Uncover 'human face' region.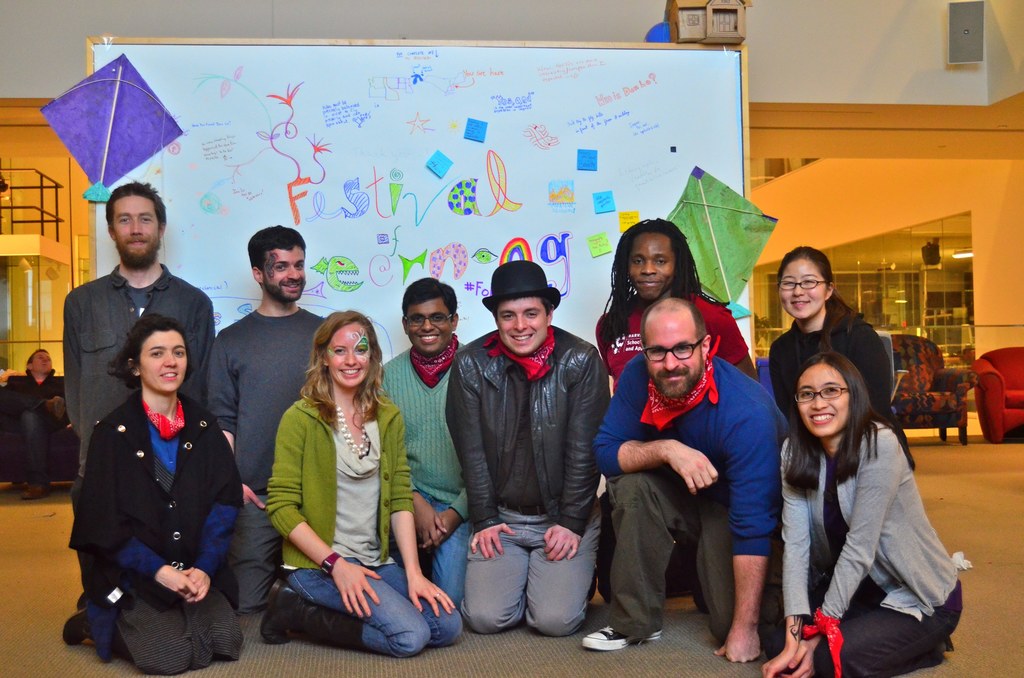
Uncovered: bbox=[645, 327, 698, 398].
